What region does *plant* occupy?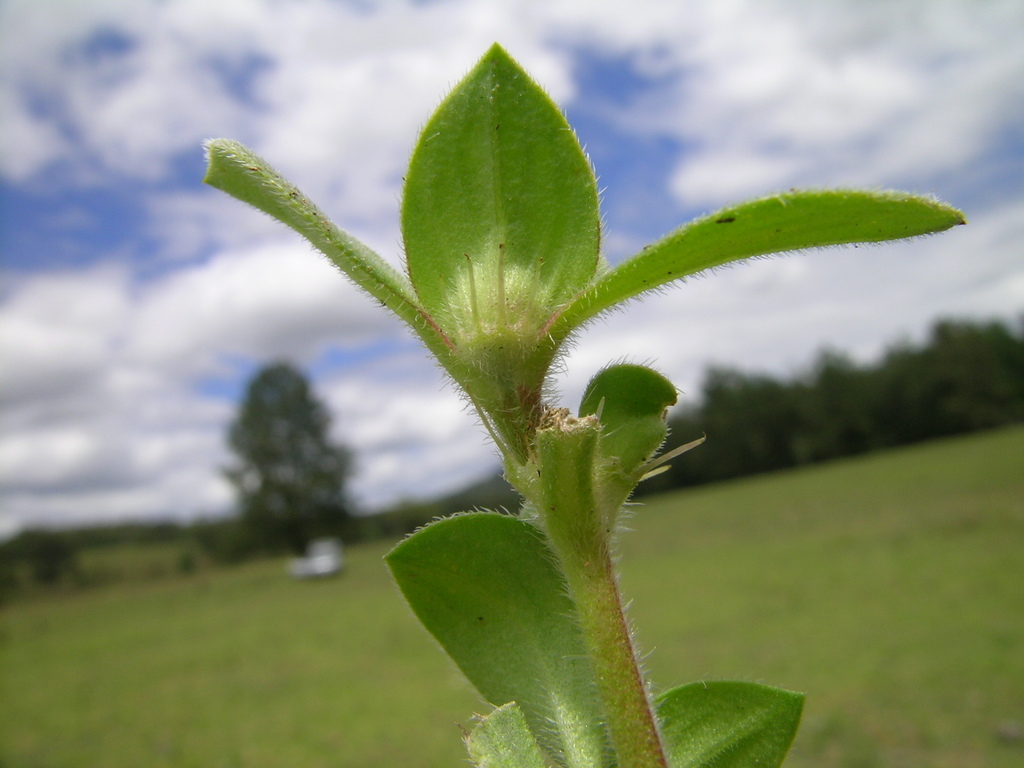
region(196, 36, 970, 767).
